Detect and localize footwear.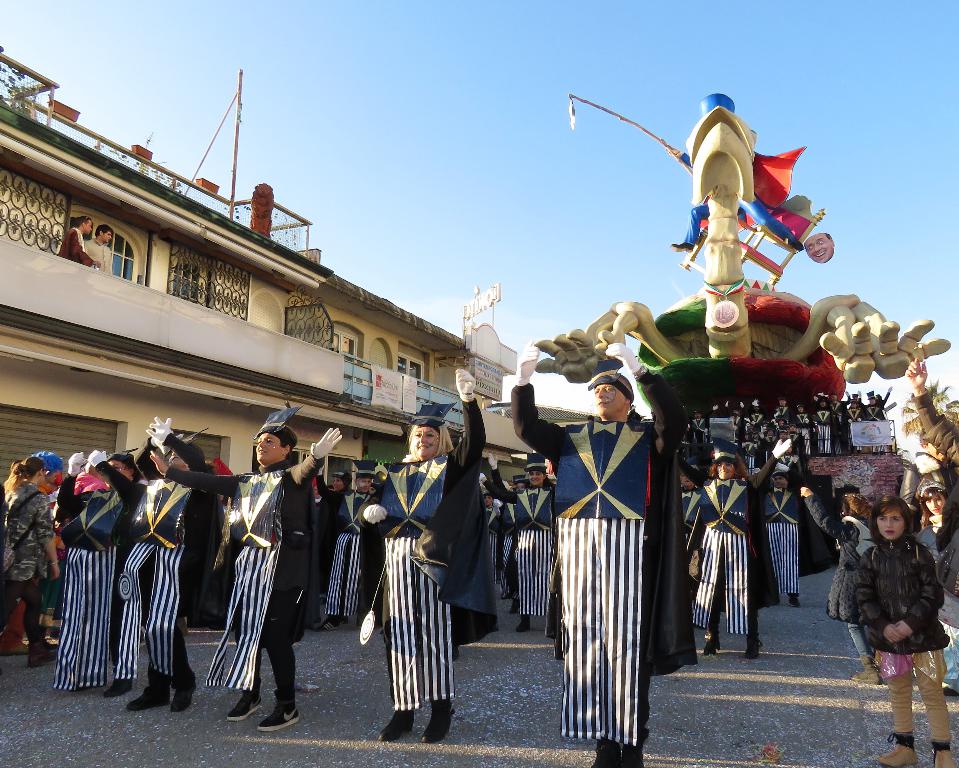
Localized at 104/676/137/700.
